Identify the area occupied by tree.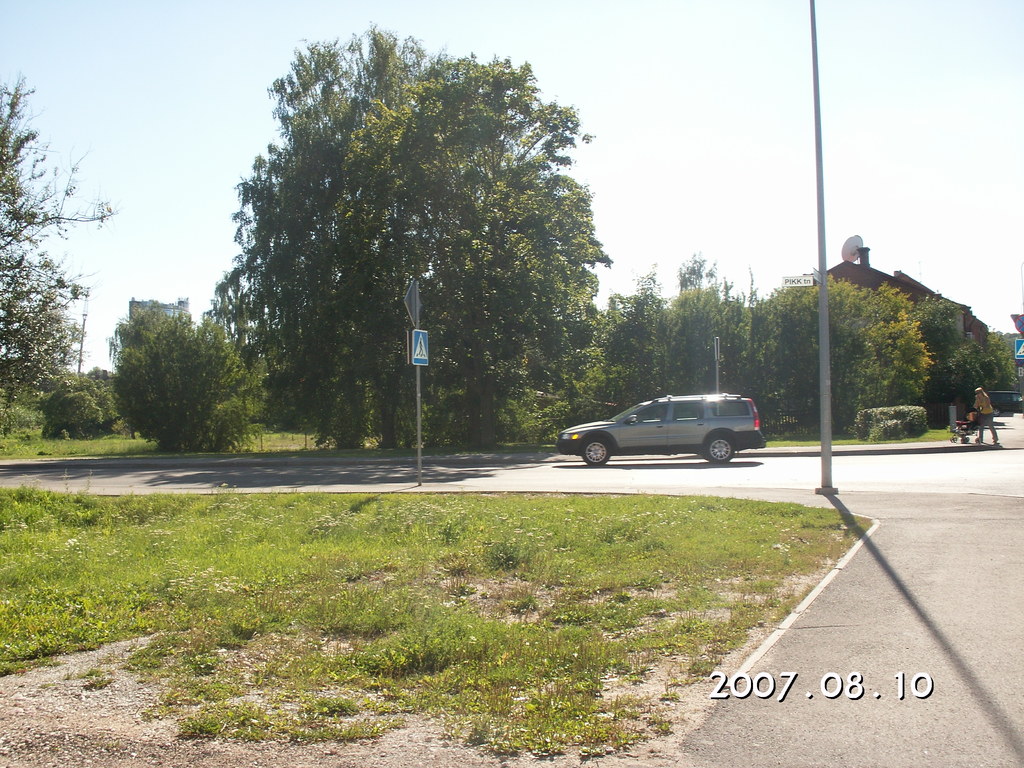
Area: crop(995, 329, 1023, 399).
